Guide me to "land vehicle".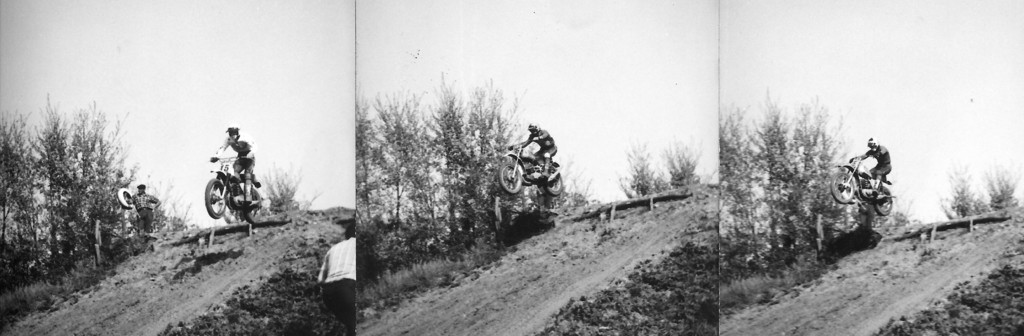
Guidance: [502,133,567,210].
